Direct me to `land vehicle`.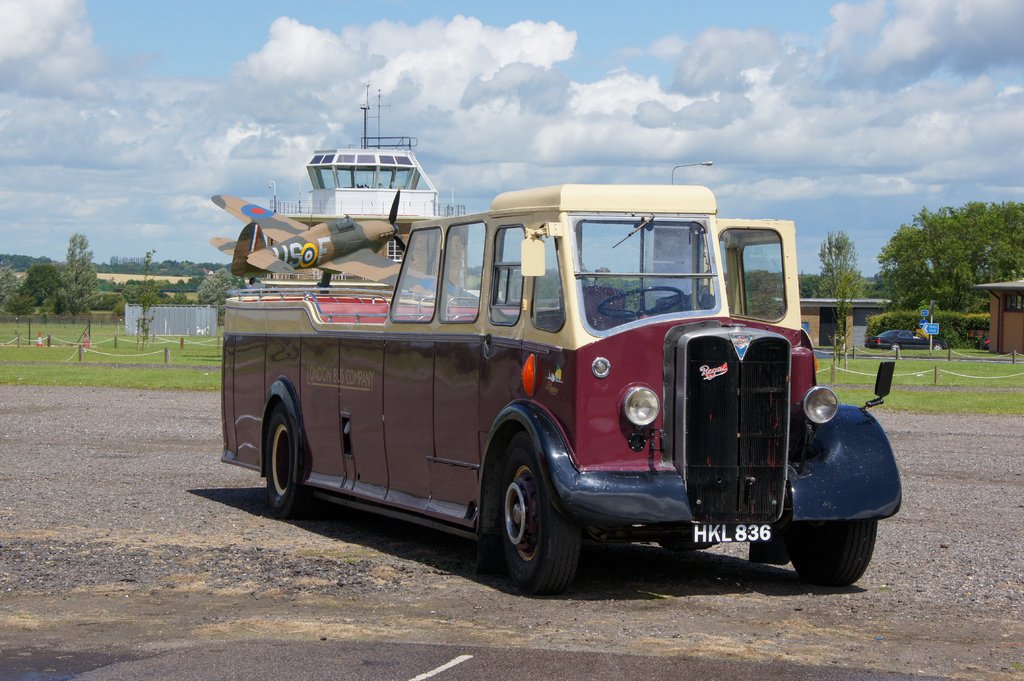
Direction: 218, 182, 904, 595.
